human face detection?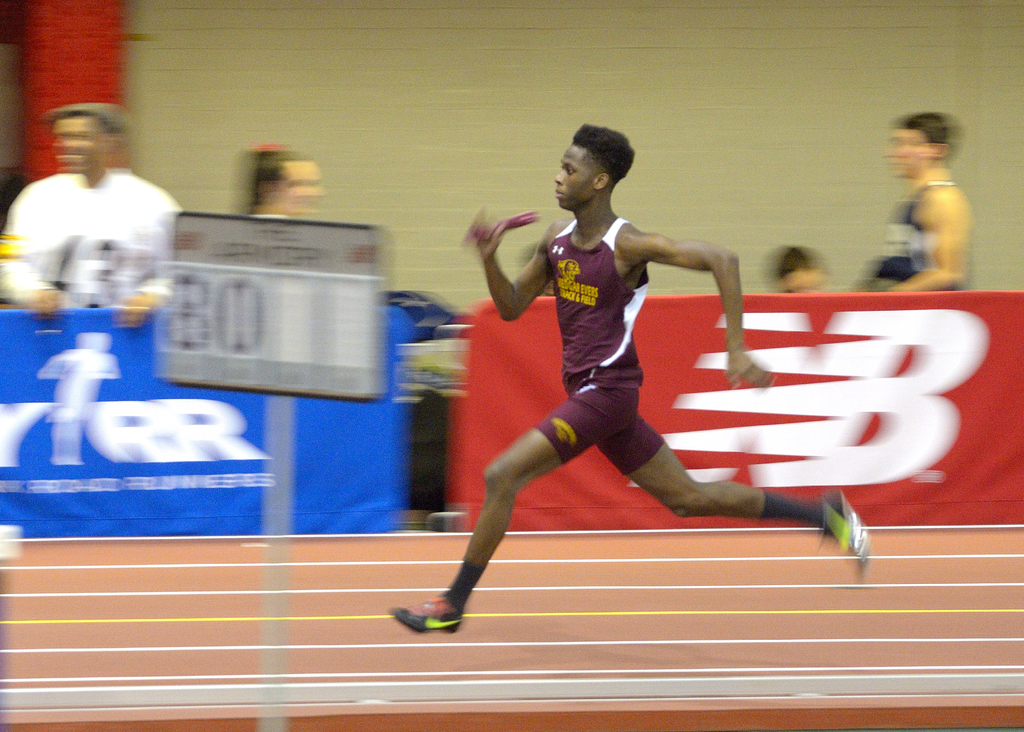
53:110:106:171
